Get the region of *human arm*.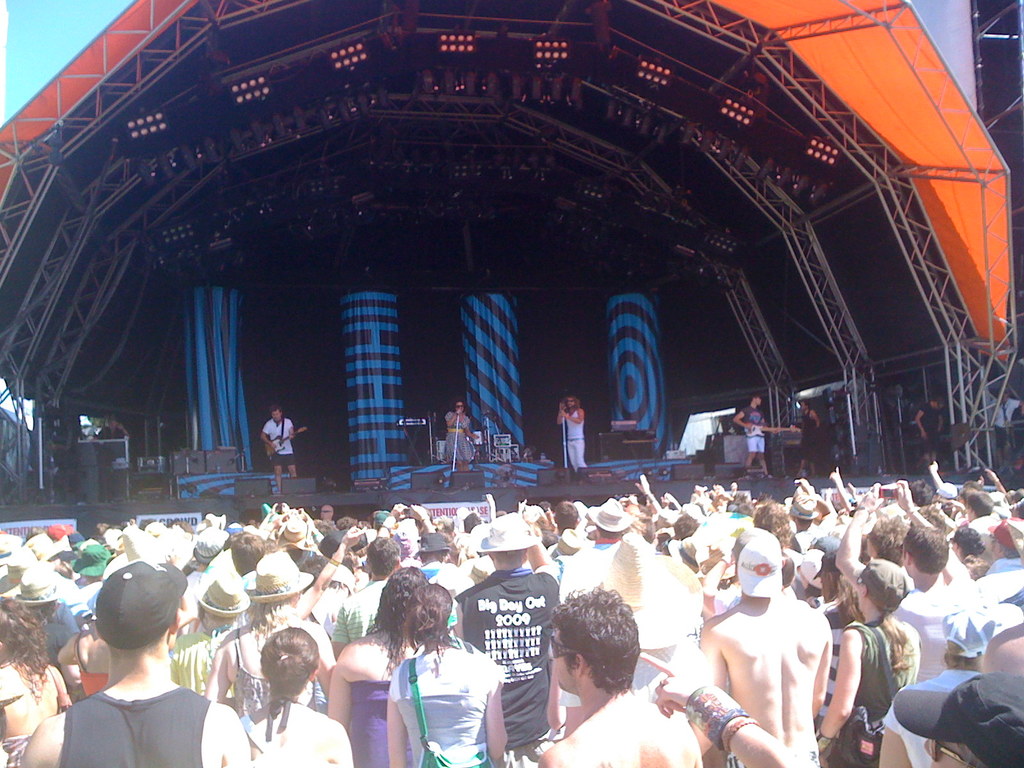
(x1=634, y1=472, x2=664, y2=512).
